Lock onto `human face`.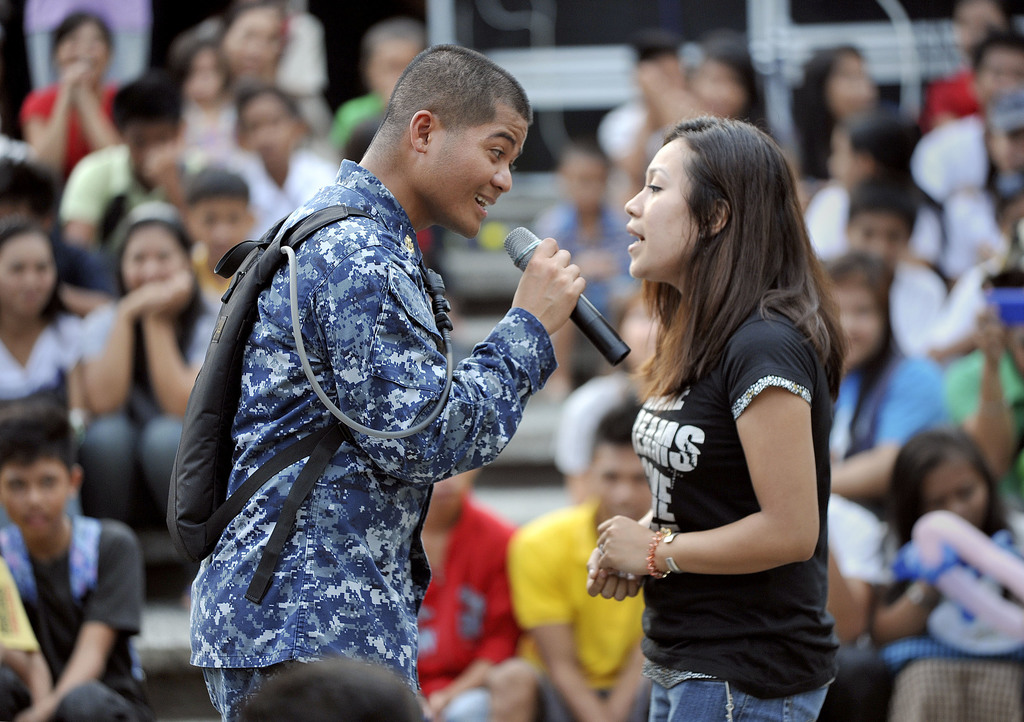
Locked: box=[622, 135, 700, 277].
